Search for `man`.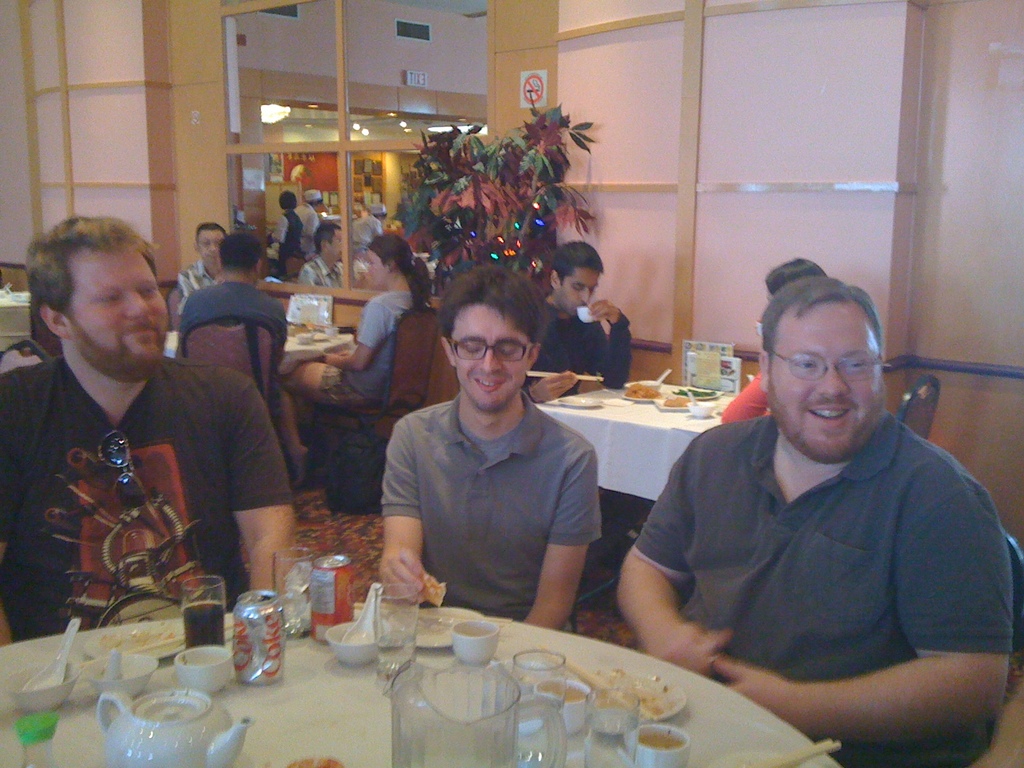
Found at box(175, 226, 291, 356).
